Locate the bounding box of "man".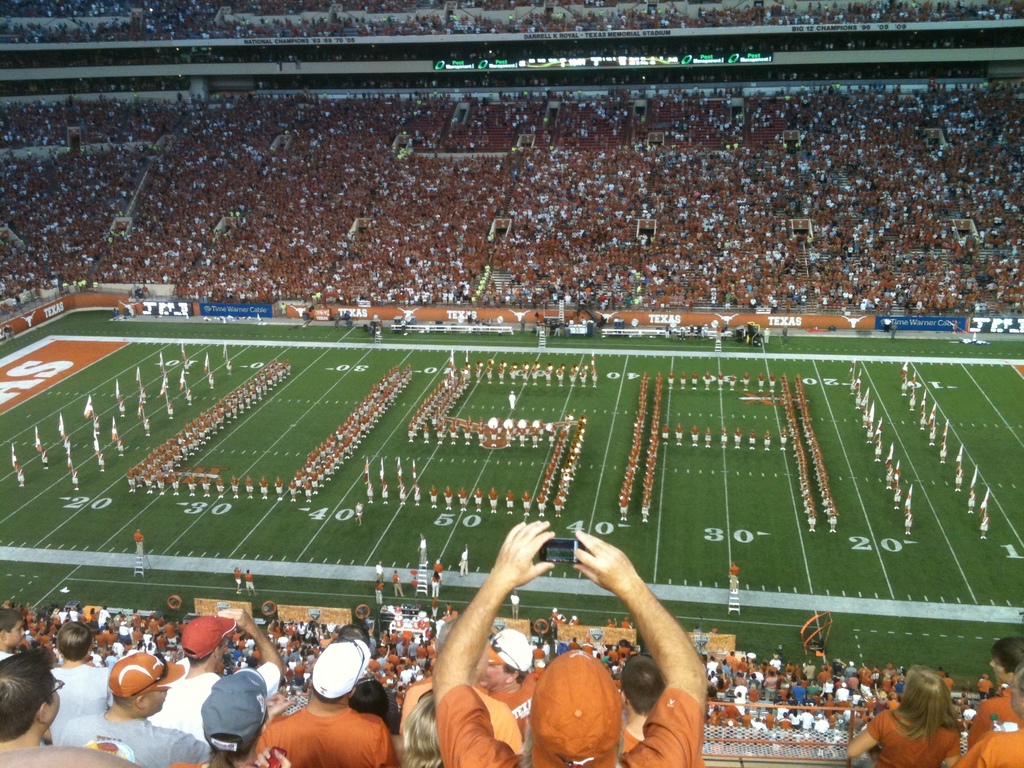
Bounding box: bbox=[426, 492, 691, 754].
